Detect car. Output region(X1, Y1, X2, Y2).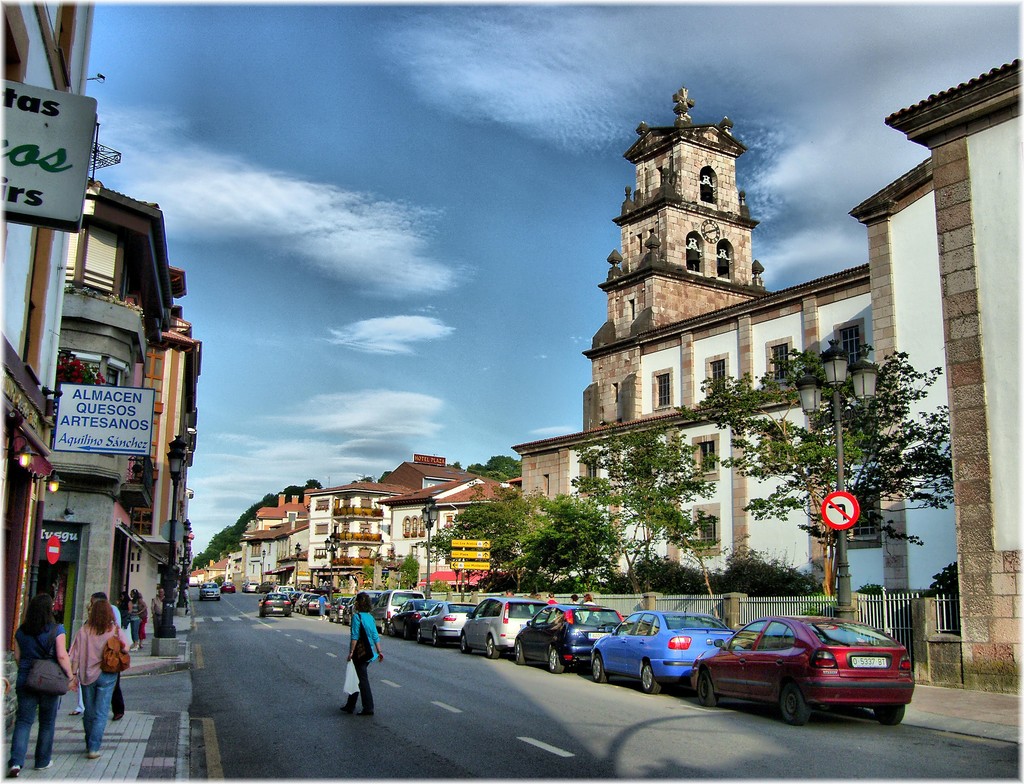
region(516, 608, 628, 673).
